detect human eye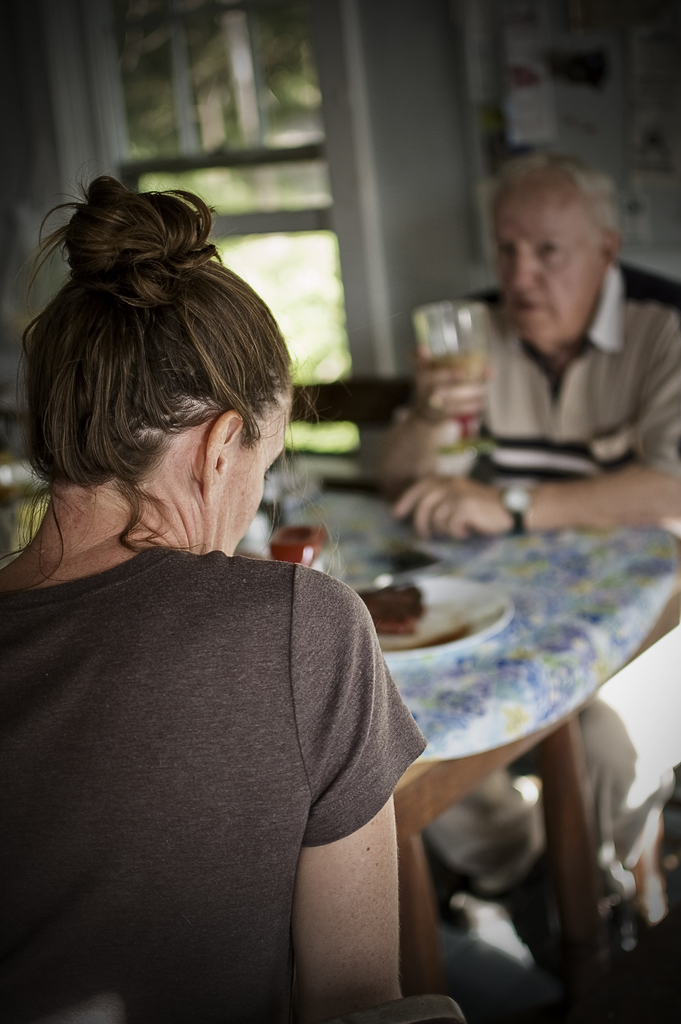
{"left": 538, "top": 241, "right": 564, "bottom": 262}
